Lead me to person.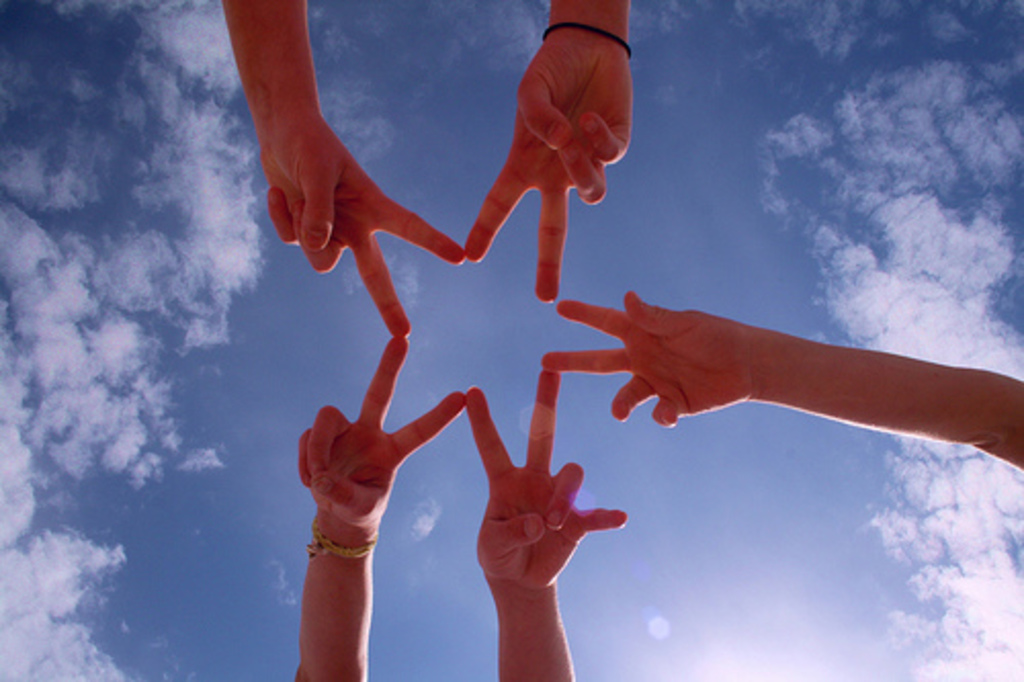
Lead to 502 215 1023 506.
